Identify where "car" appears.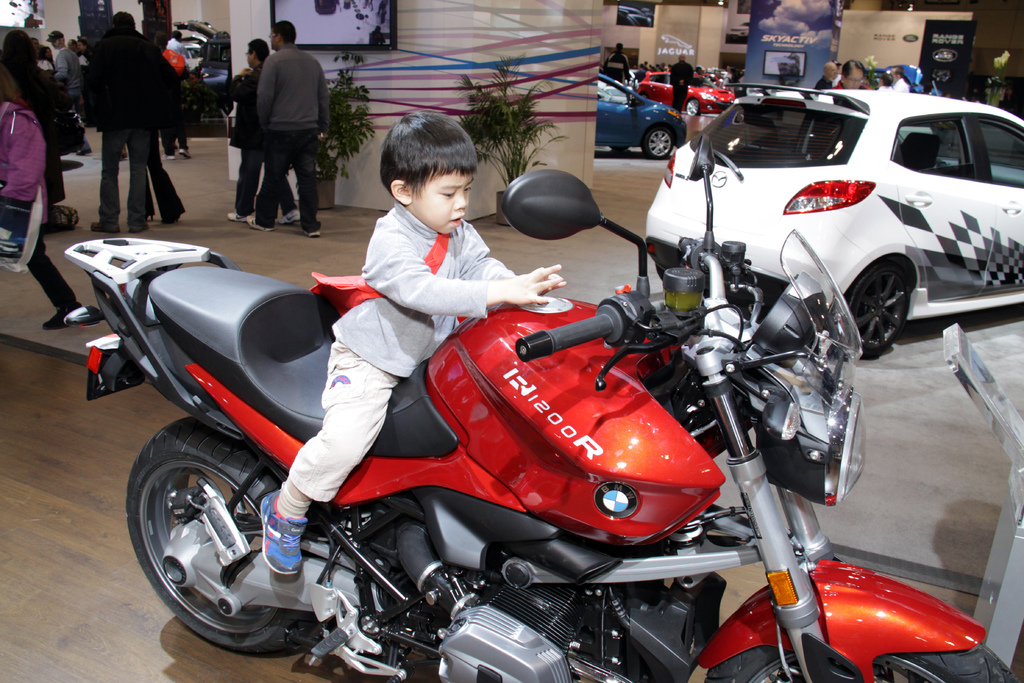
Appears at locate(594, 73, 682, 160).
